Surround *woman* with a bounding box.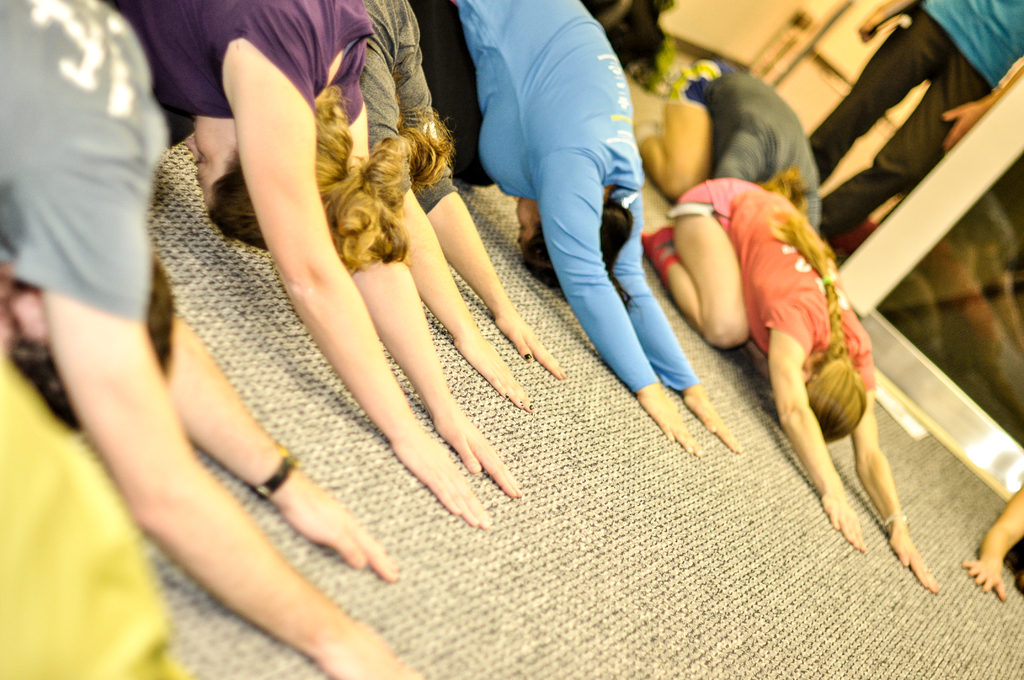
left=95, top=0, right=521, bottom=534.
